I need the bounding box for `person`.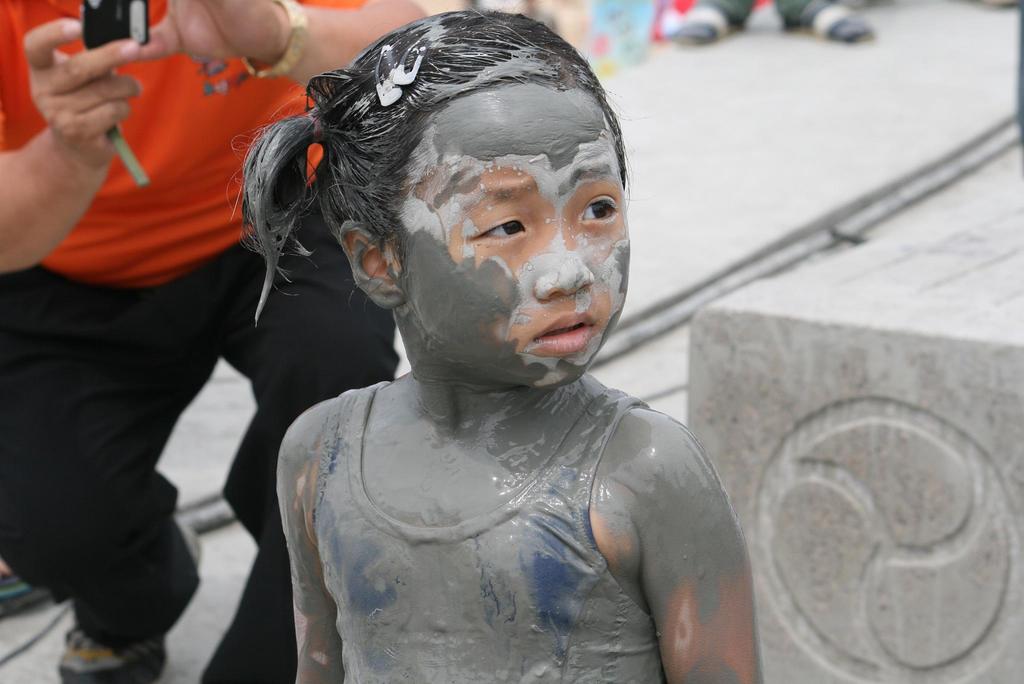
Here it is: [230,8,765,683].
